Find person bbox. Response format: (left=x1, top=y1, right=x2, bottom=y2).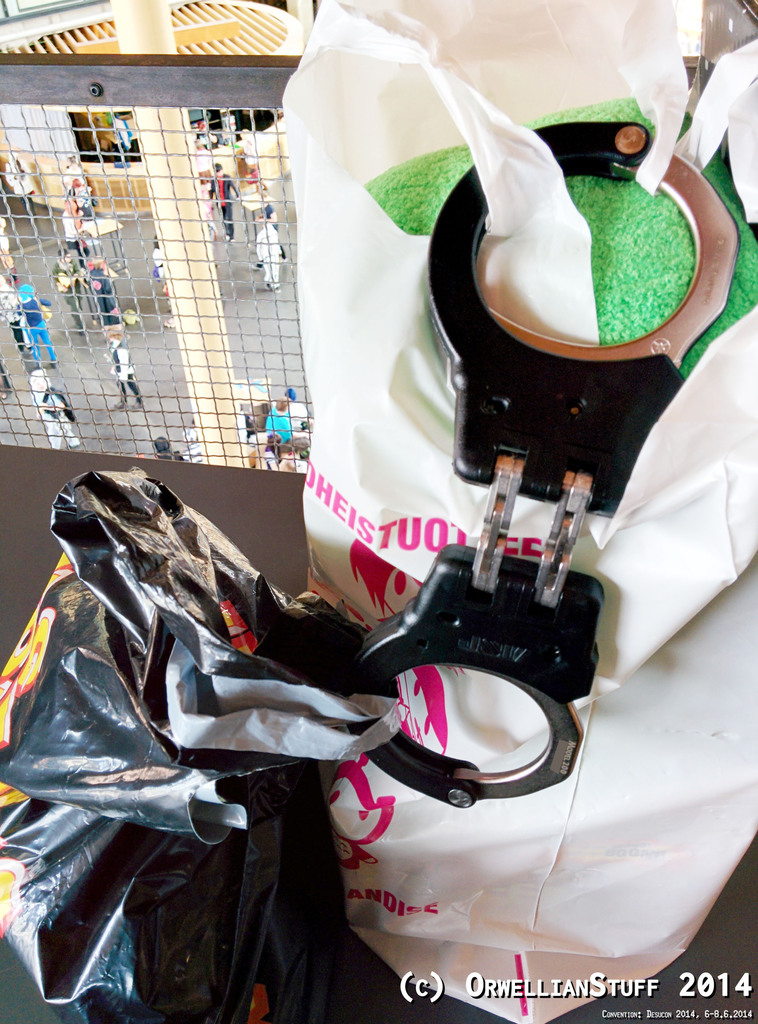
(left=28, top=371, right=87, bottom=452).
